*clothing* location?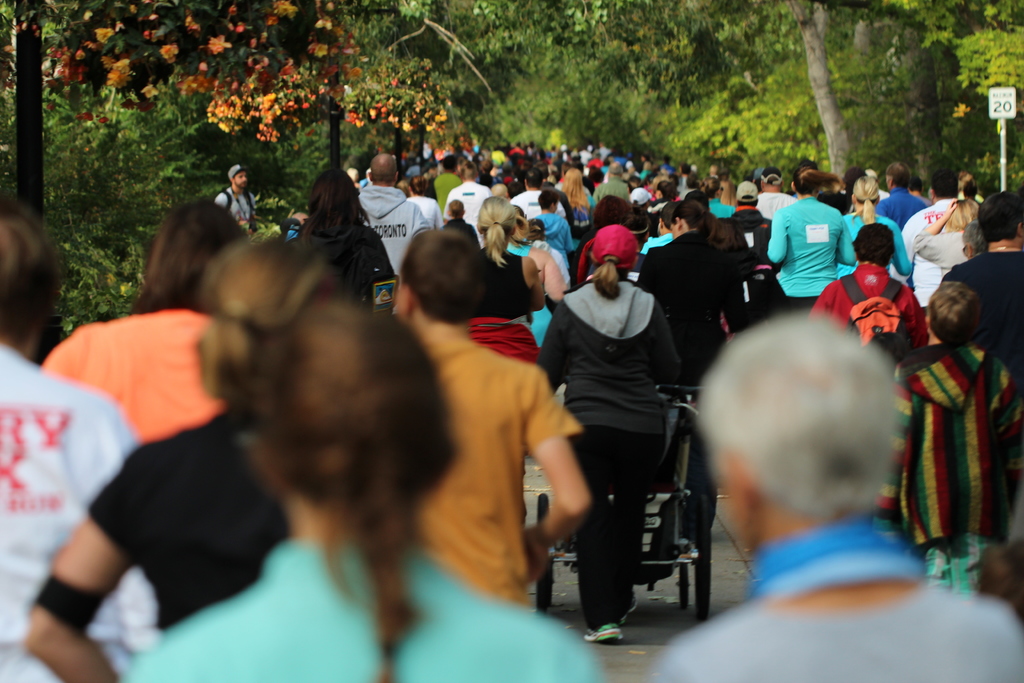
{"x1": 634, "y1": 235, "x2": 752, "y2": 395}
